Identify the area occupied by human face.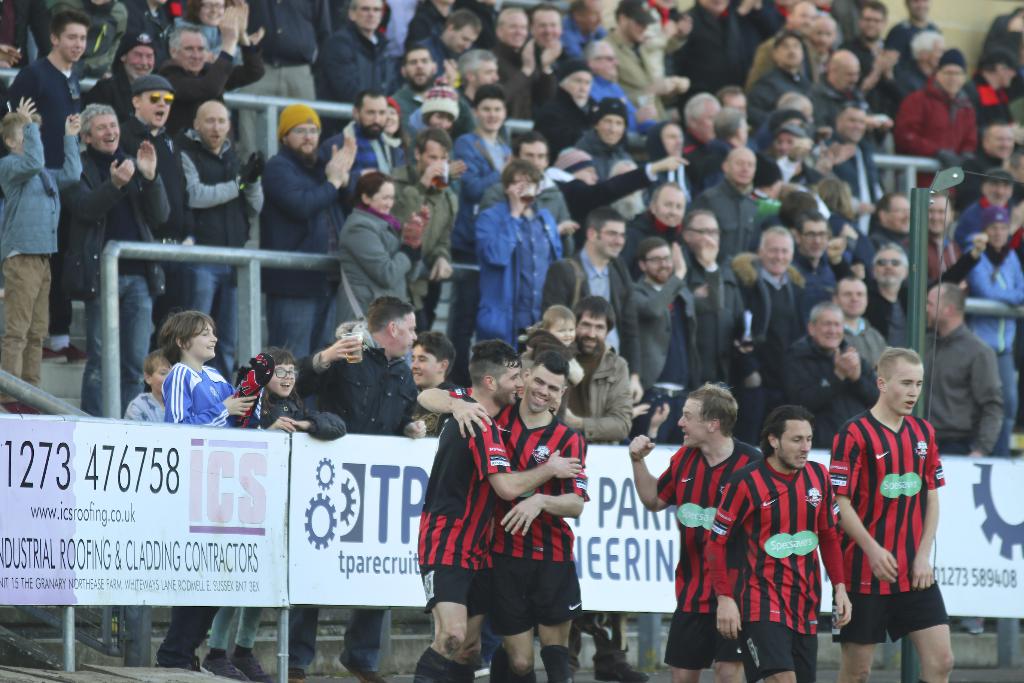
Area: x1=477 y1=57 x2=500 y2=86.
